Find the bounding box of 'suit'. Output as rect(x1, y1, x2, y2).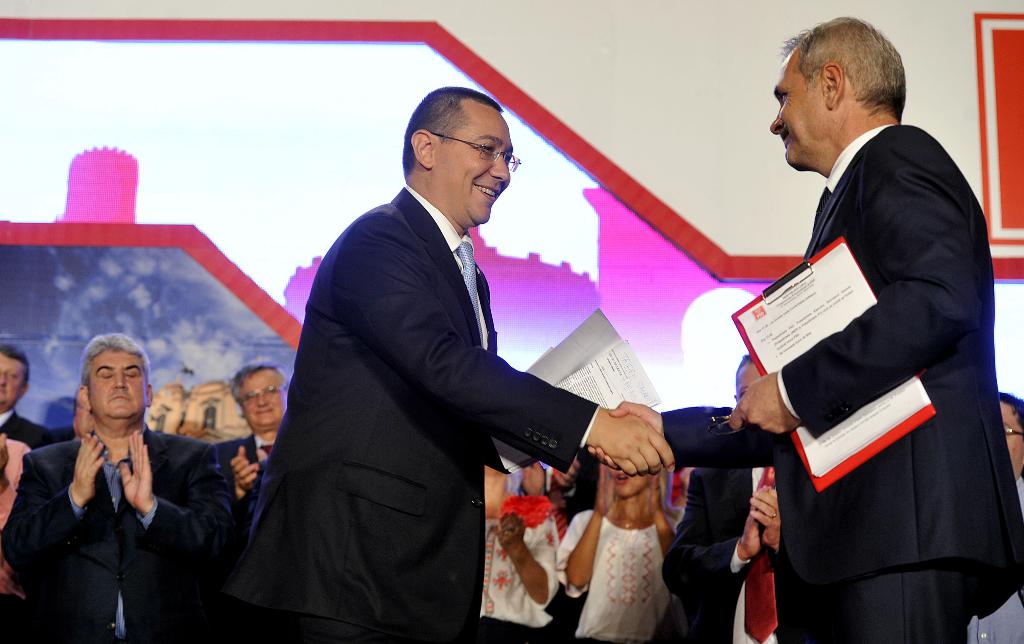
rect(218, 432, 281, 515).
